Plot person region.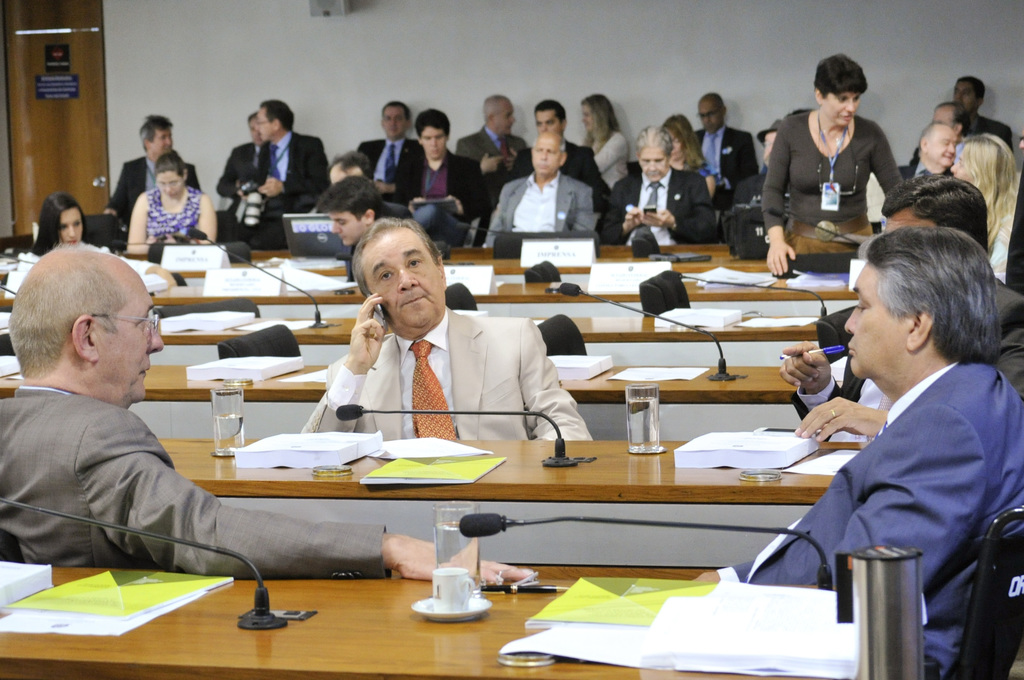
Plotted at region(781, 176, 1023, 446).
